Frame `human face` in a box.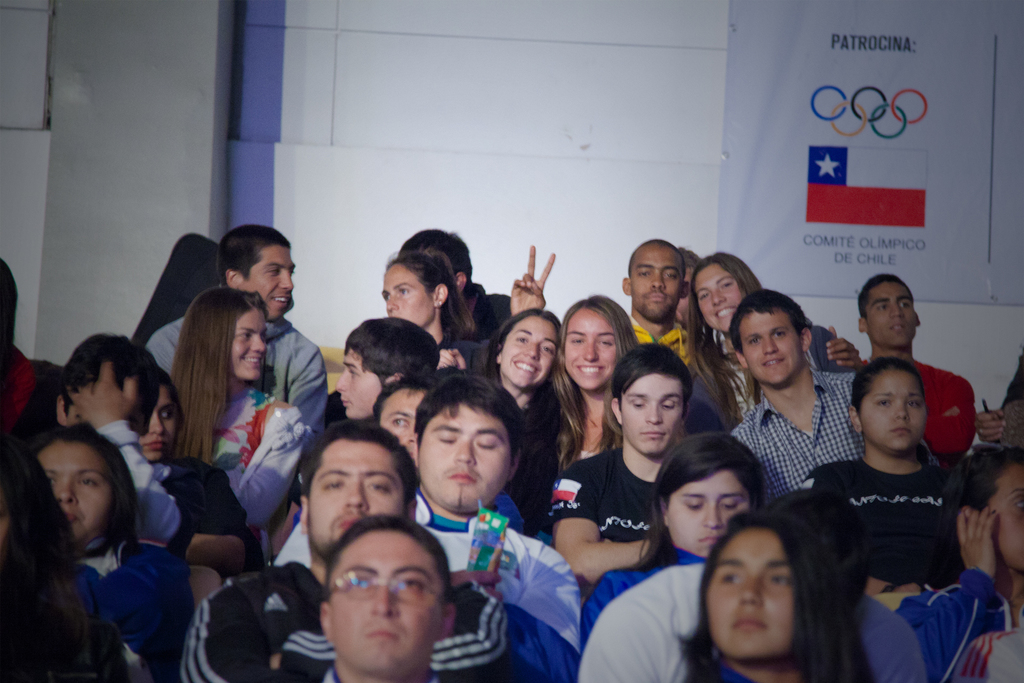
x1=868, y1=283, x2=912, y2=345.
